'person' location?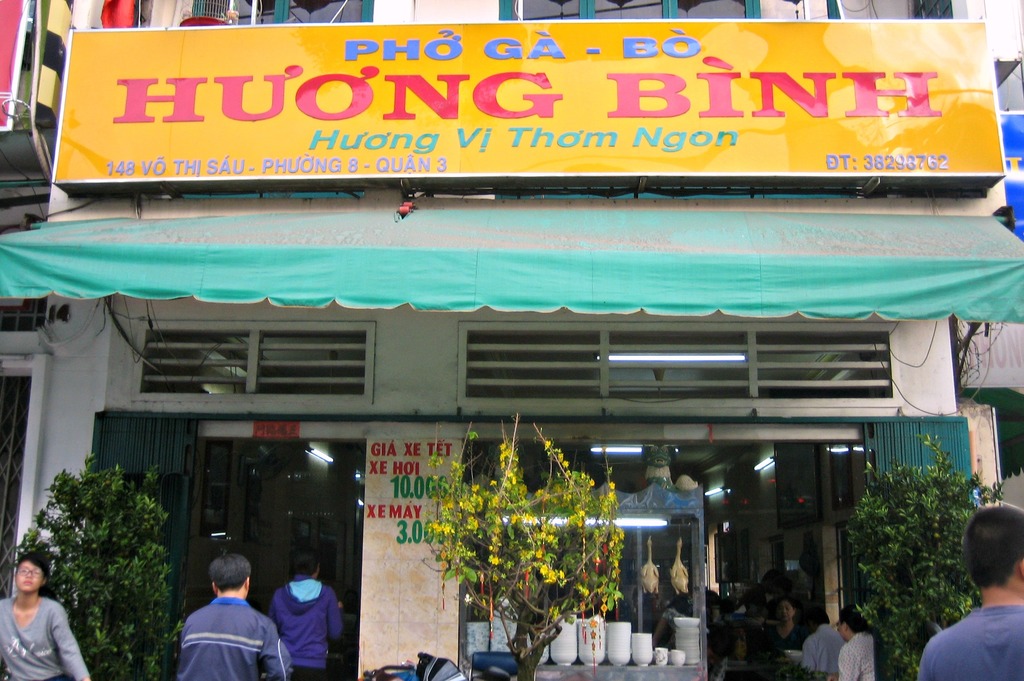
rect(178, 556, 292, 680)
